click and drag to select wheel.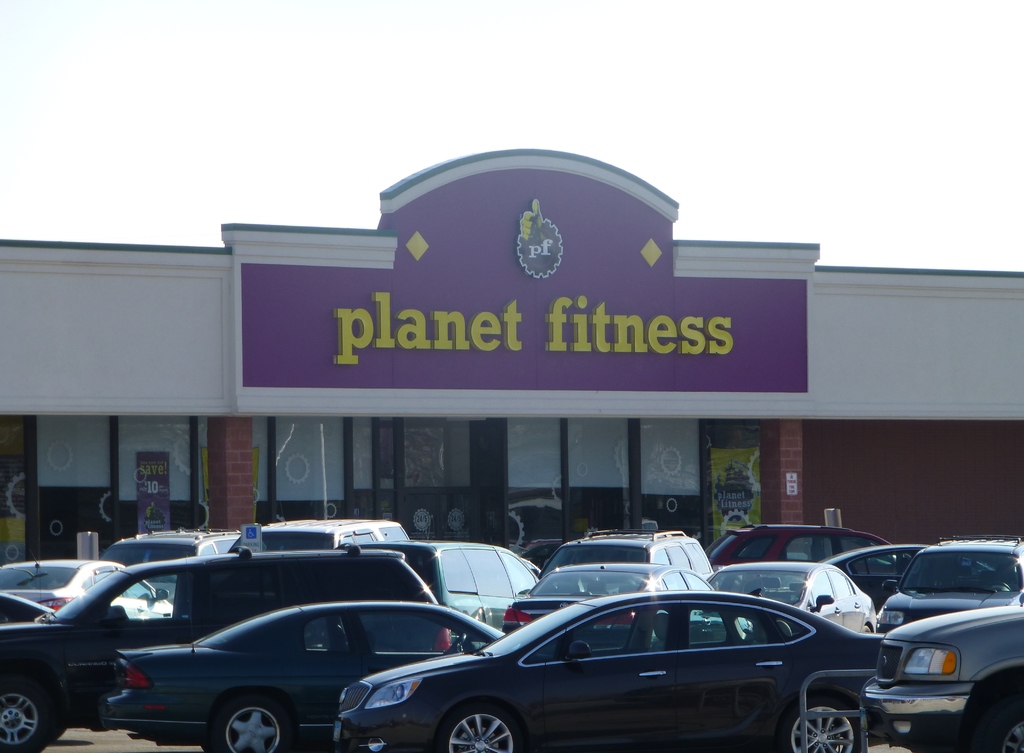
Selection: left=202, top=693, right=297, bottom=752.
